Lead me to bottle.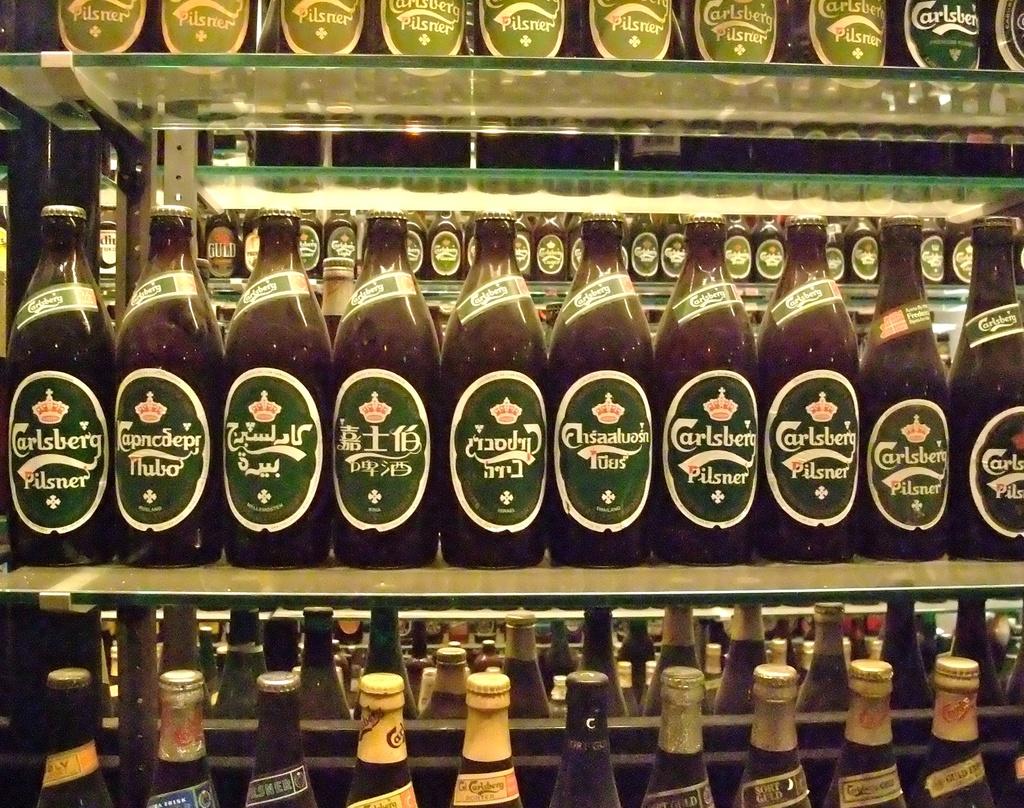
Lead to (x1=424, y1=645, x2=470, y2=721).
